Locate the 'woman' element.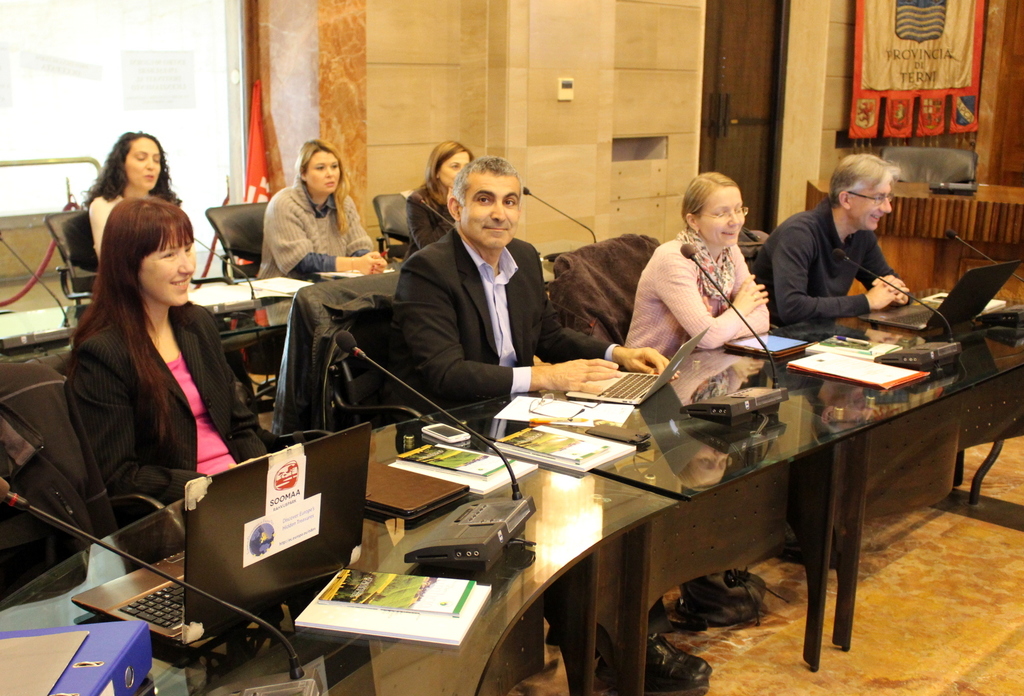
Element bbox: [left=403, top=139, right=479, bottom=258].
